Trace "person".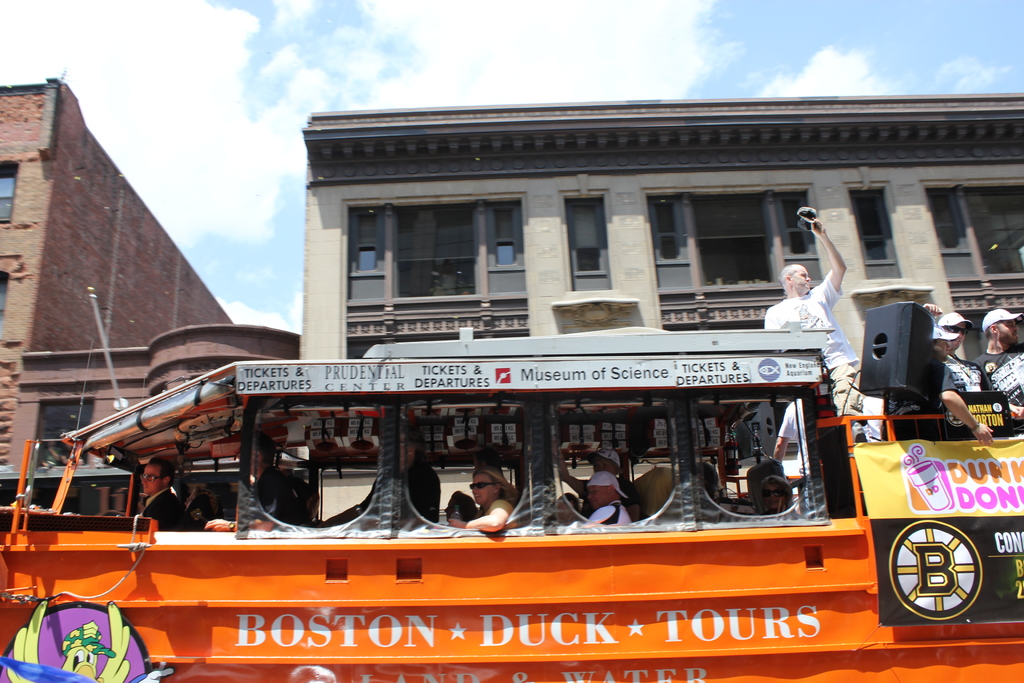
Traced to detection(566, 450, 630, 500).
